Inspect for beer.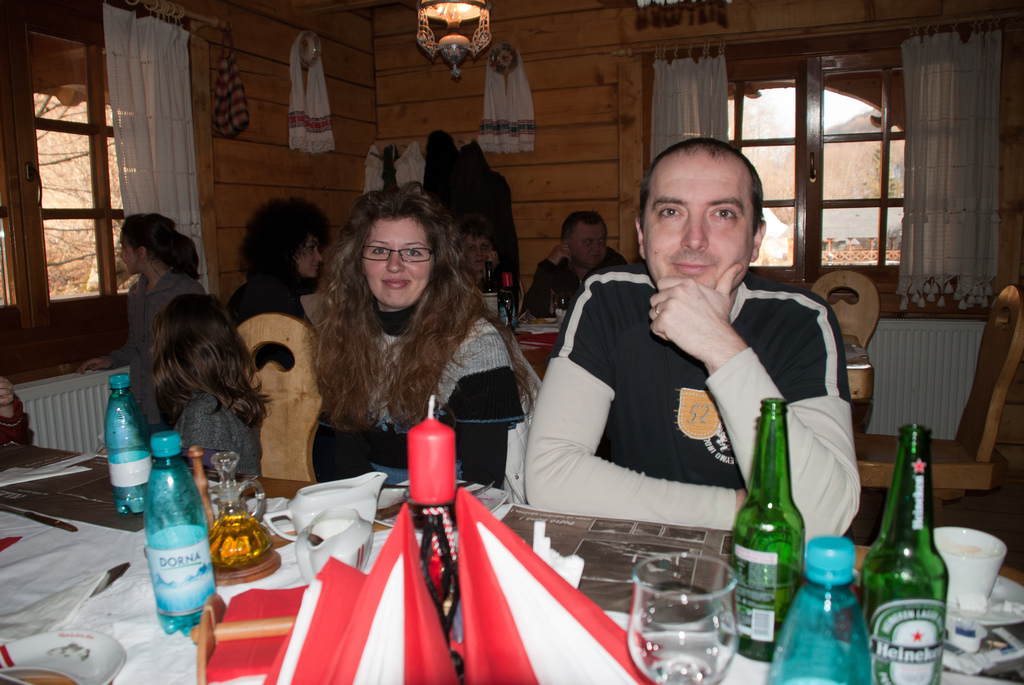
Inspection: {"left": 729, "top": 395, "right": 806, "bottom": 667}.
